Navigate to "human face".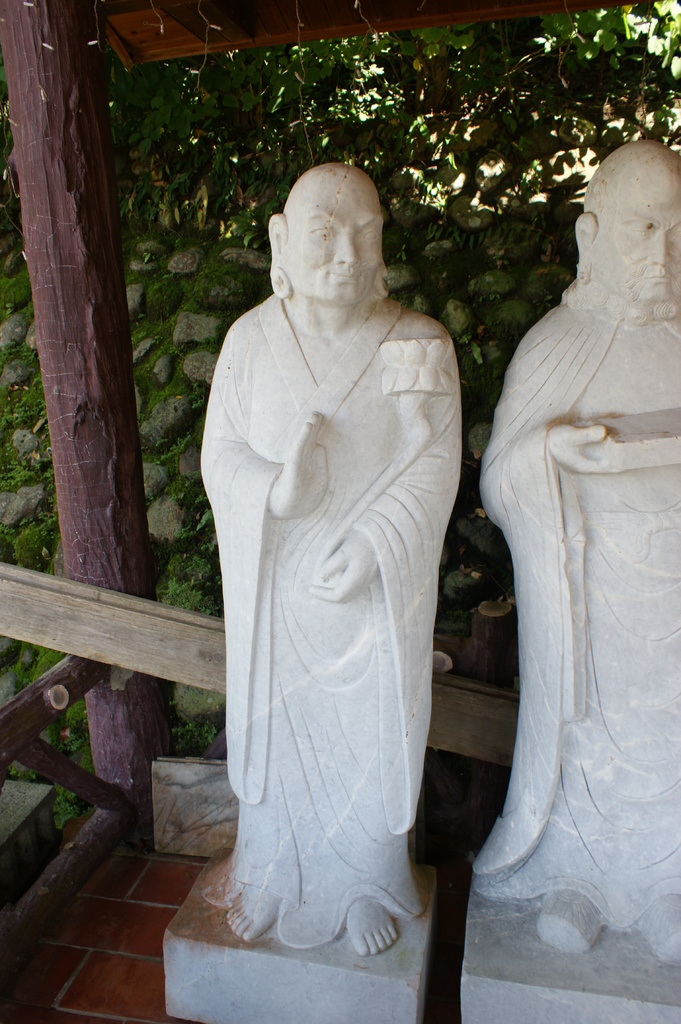
Navigation target: bbox=(596, 180, 680, 310).
